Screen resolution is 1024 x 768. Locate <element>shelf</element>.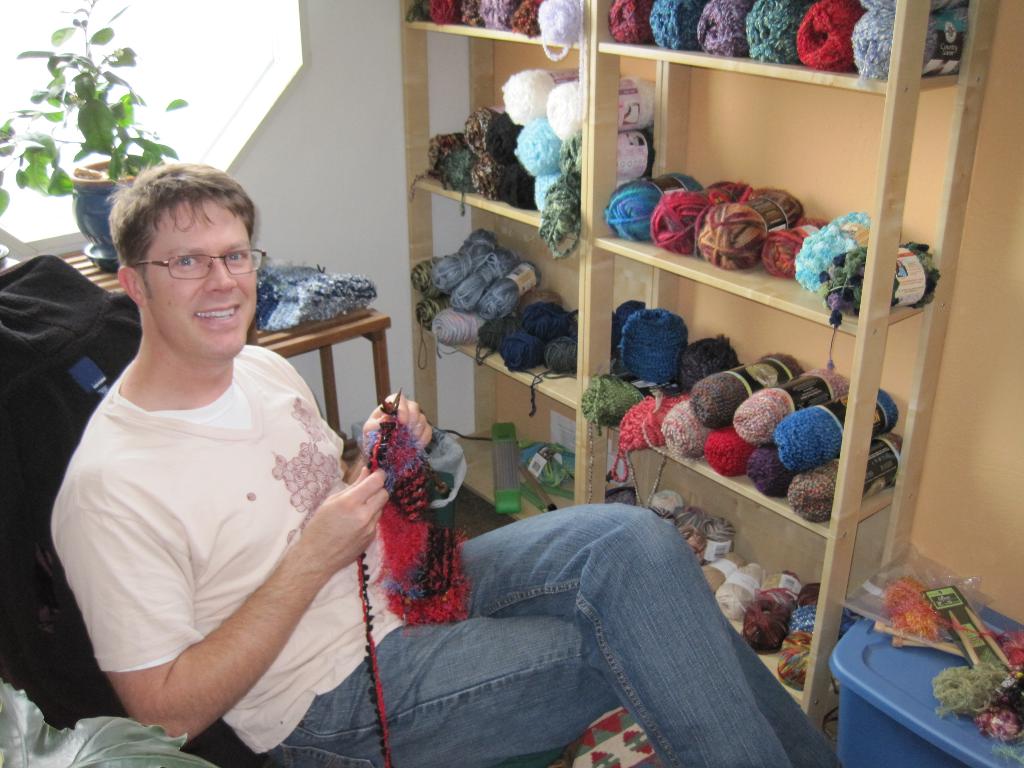
587, 0, 989, 97.
